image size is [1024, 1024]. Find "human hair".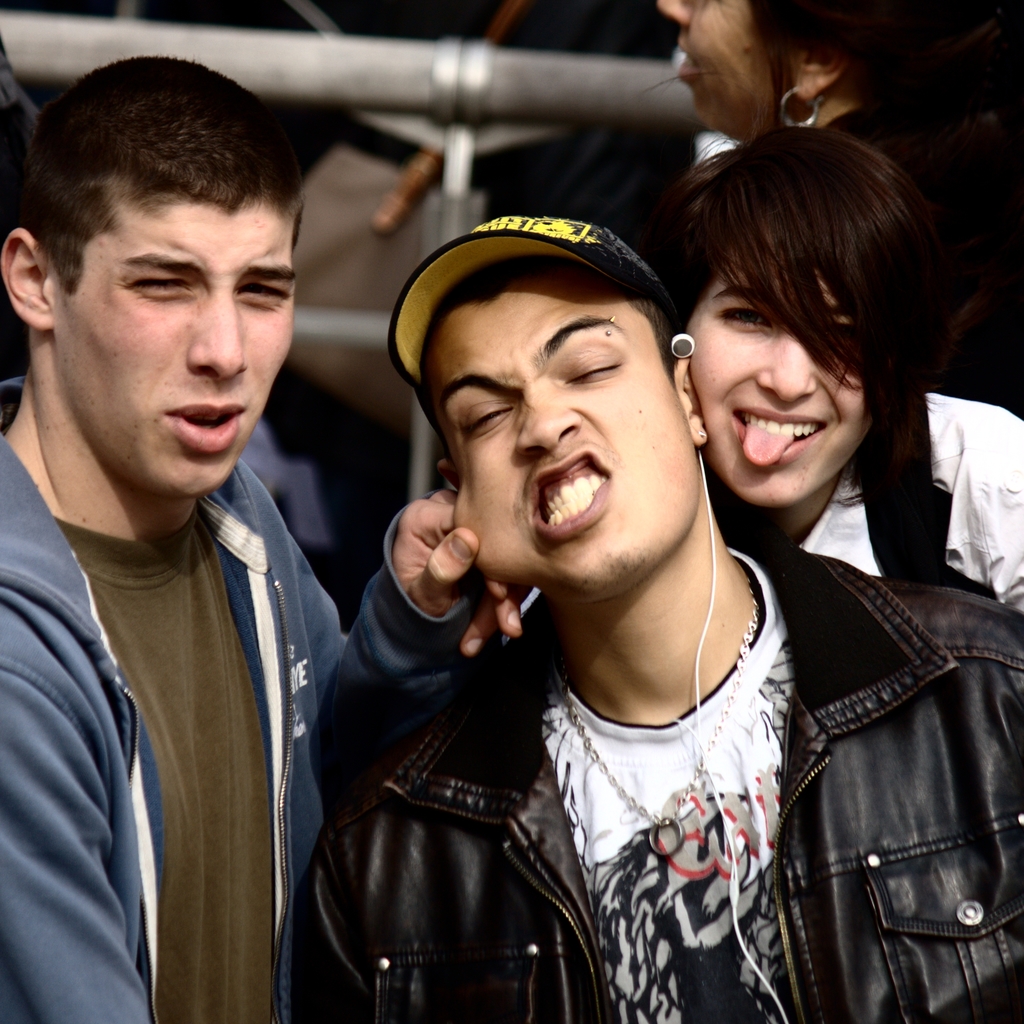
683,86,952,522.
